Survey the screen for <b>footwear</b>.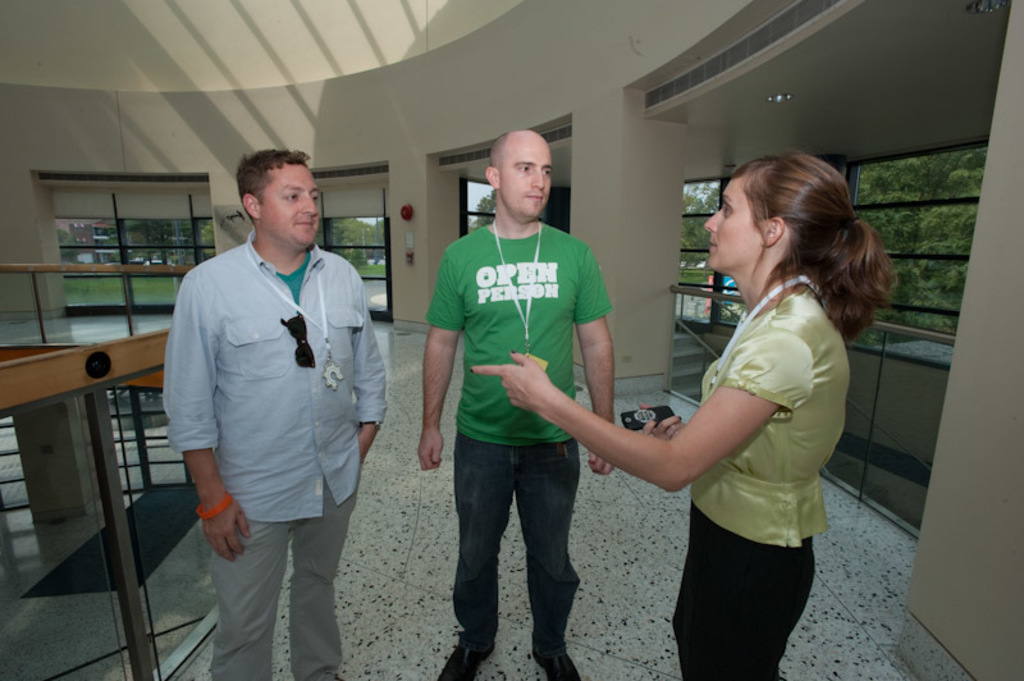
Survey found: x1=539, y1=637, x2=593, y2=680.
